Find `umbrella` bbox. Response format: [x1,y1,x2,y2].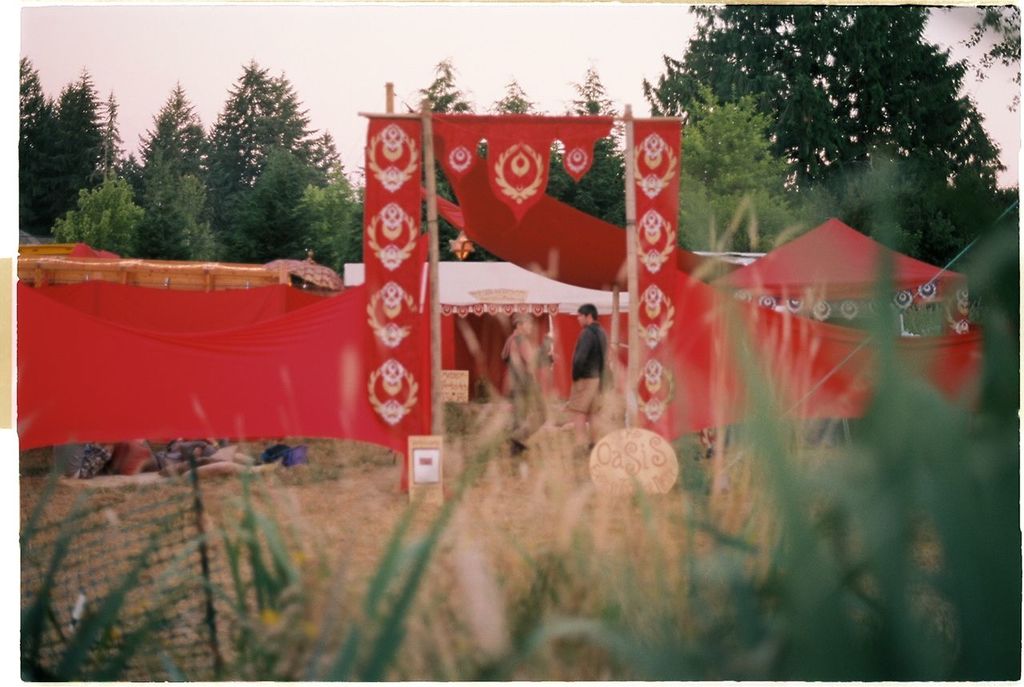
[257,242,349,286].
